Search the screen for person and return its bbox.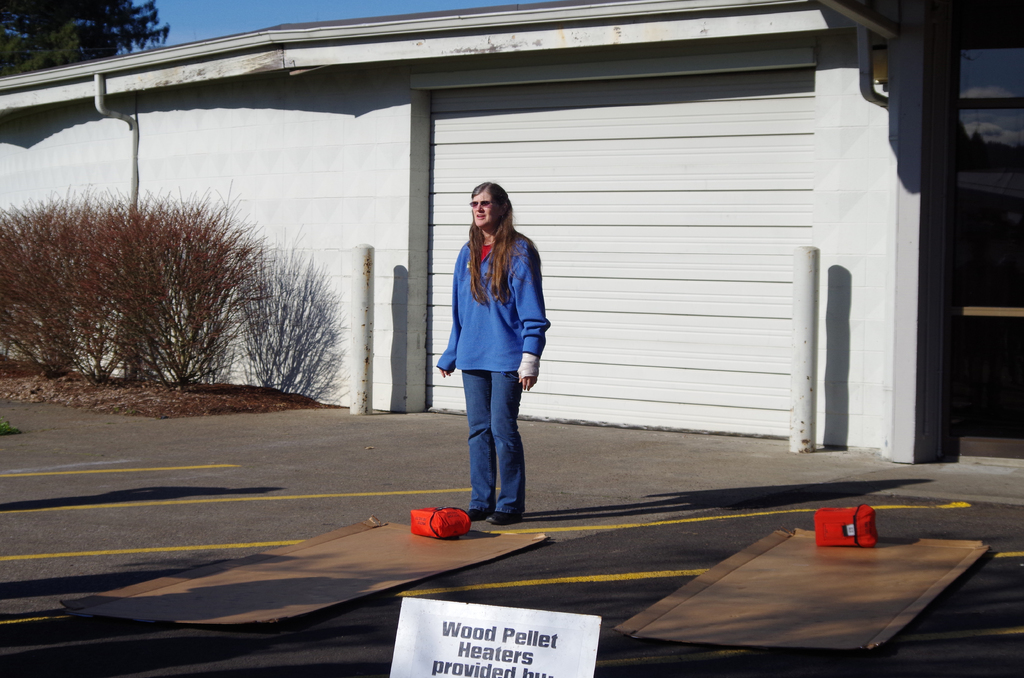
Found: bbox=(451, 169, 542, 476).
